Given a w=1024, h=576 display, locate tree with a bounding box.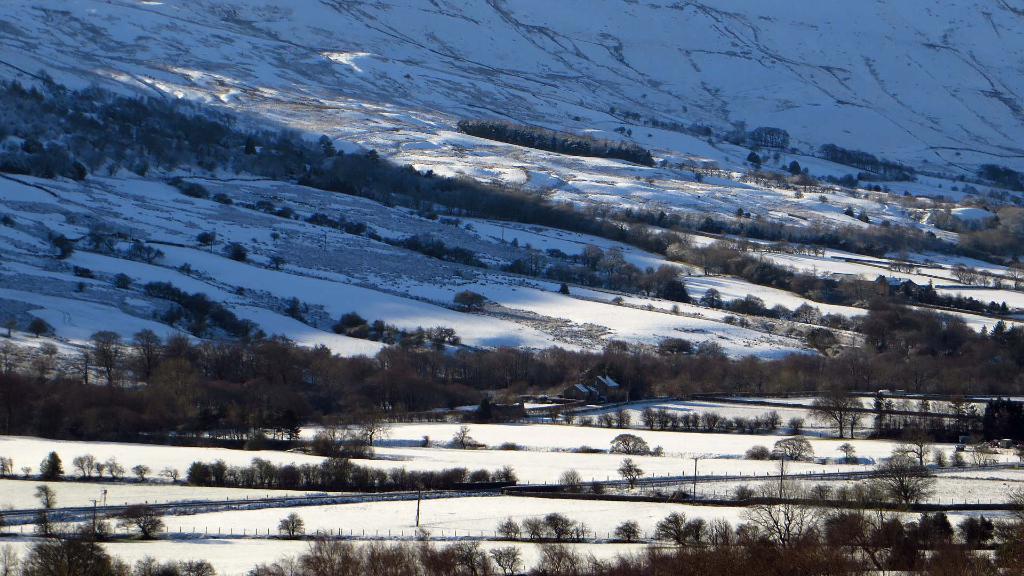
Located: (x1=500, y1=515, x2=518, y2=539).
